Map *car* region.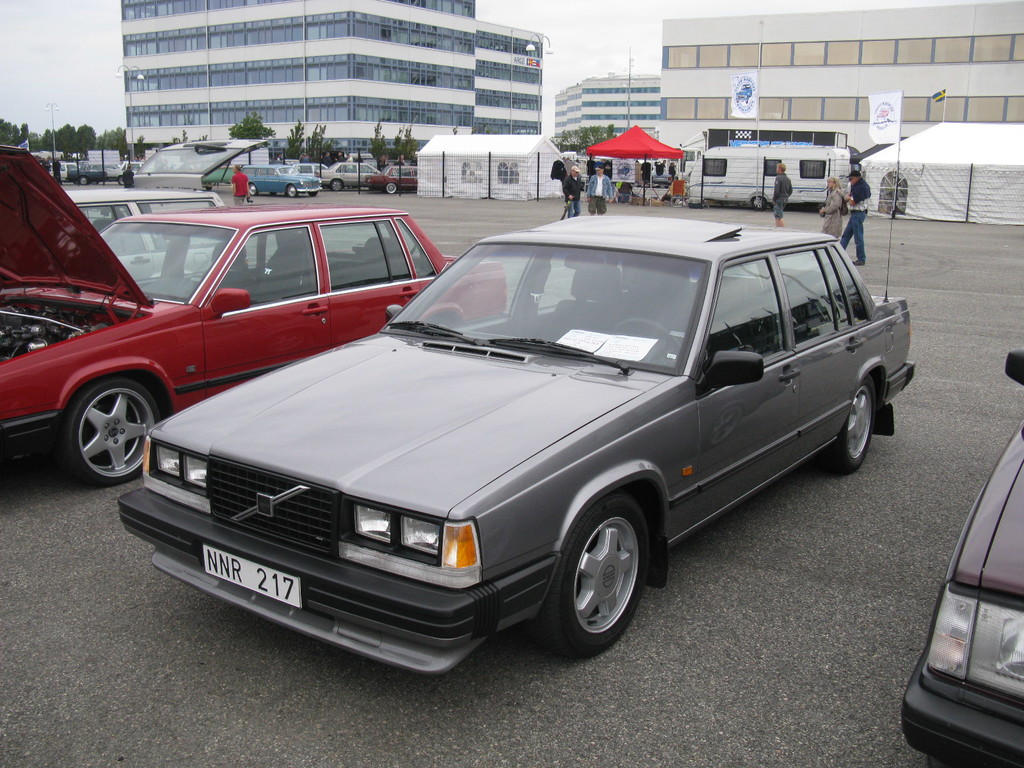
Mapped to (left=0, top=145, right=508, bottom=497).
